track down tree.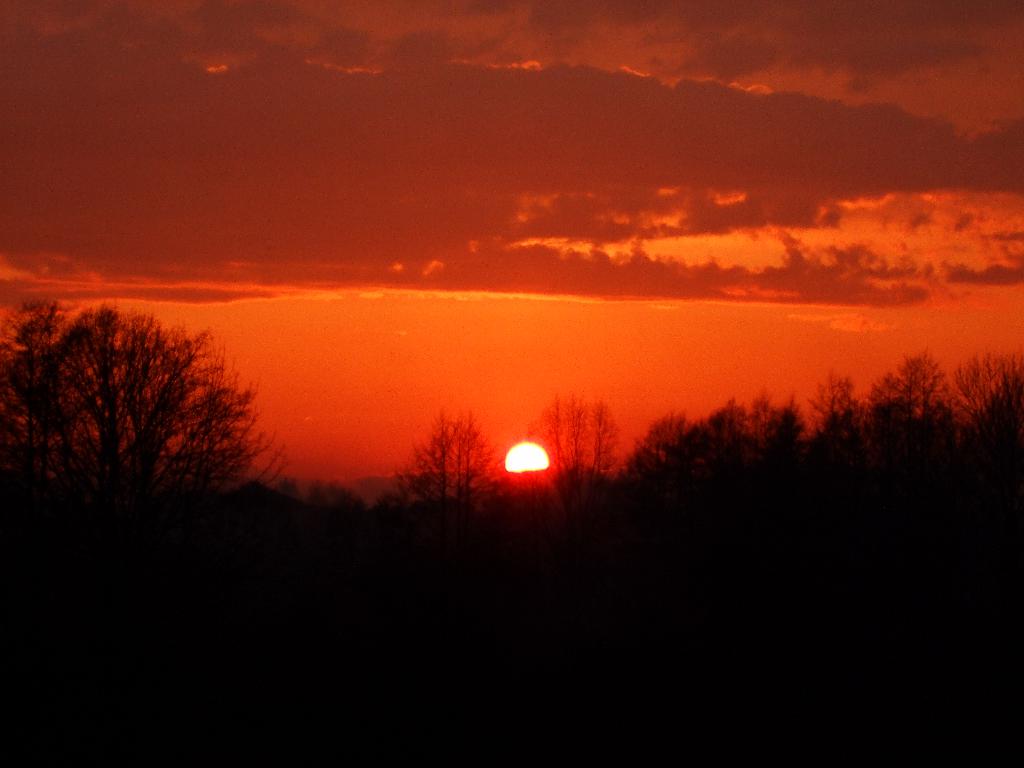
Tracked to x1=631 y1=406 x2=687 y2=539.
